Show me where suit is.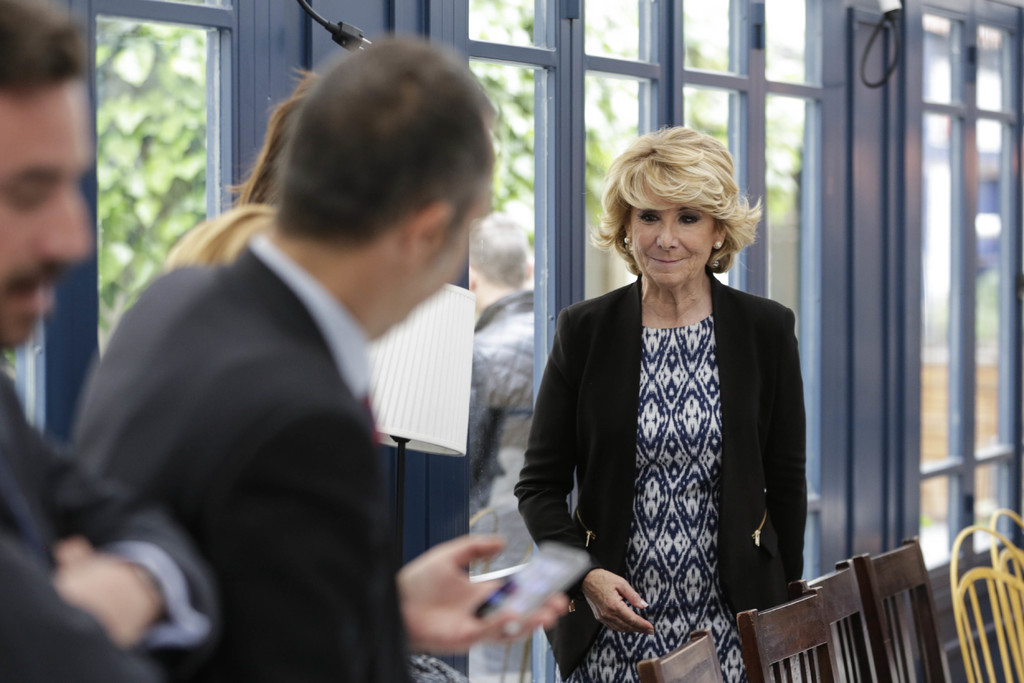
suit is at [0, 350, 219, 682].
